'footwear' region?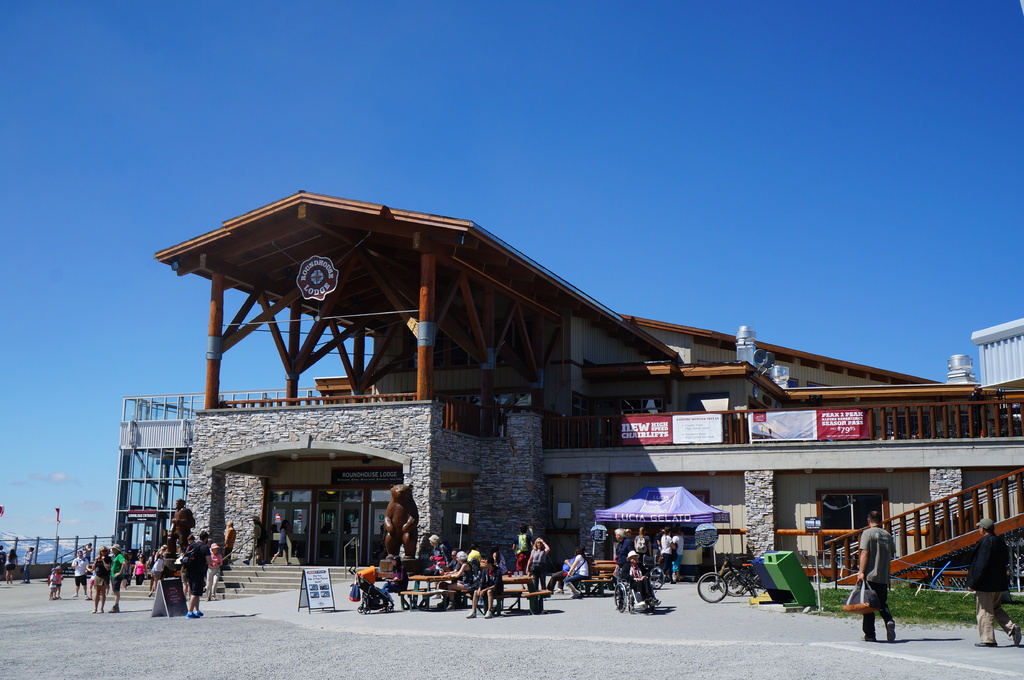
<box>1014,624,1023,644</box>
